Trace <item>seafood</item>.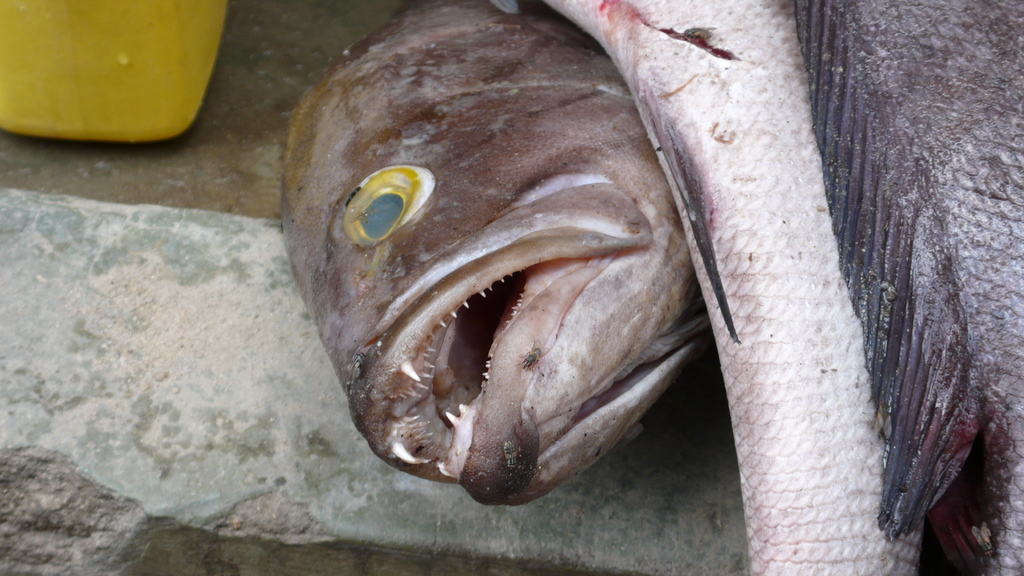
Traced to [left=537, top=0, right=1023, bottom=575].
